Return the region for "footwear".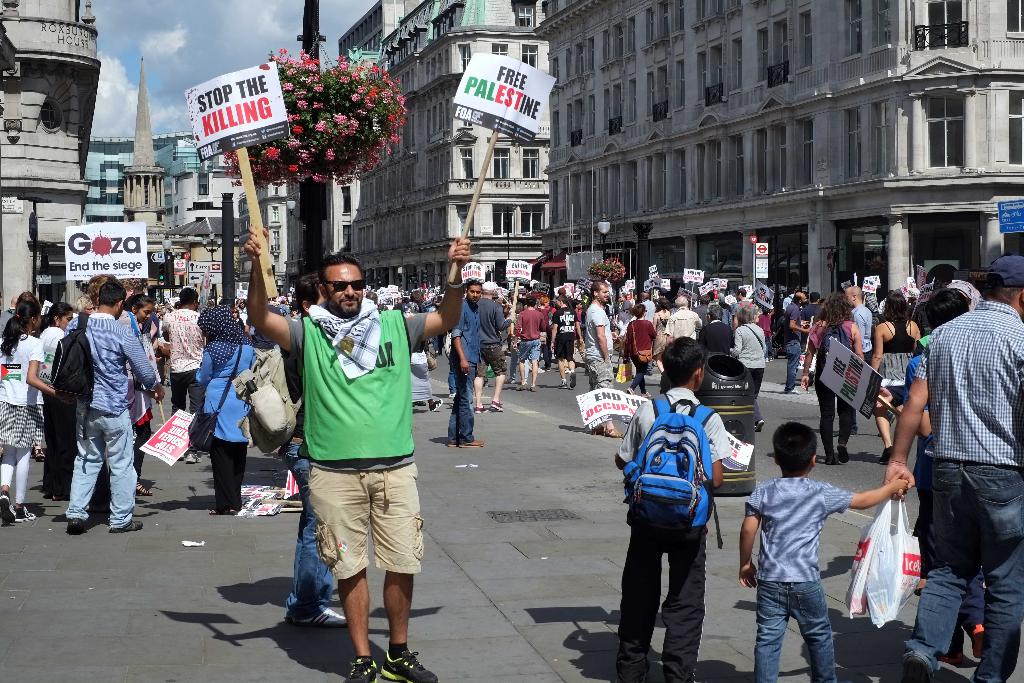
bbox(430, 397, 444, 412).
